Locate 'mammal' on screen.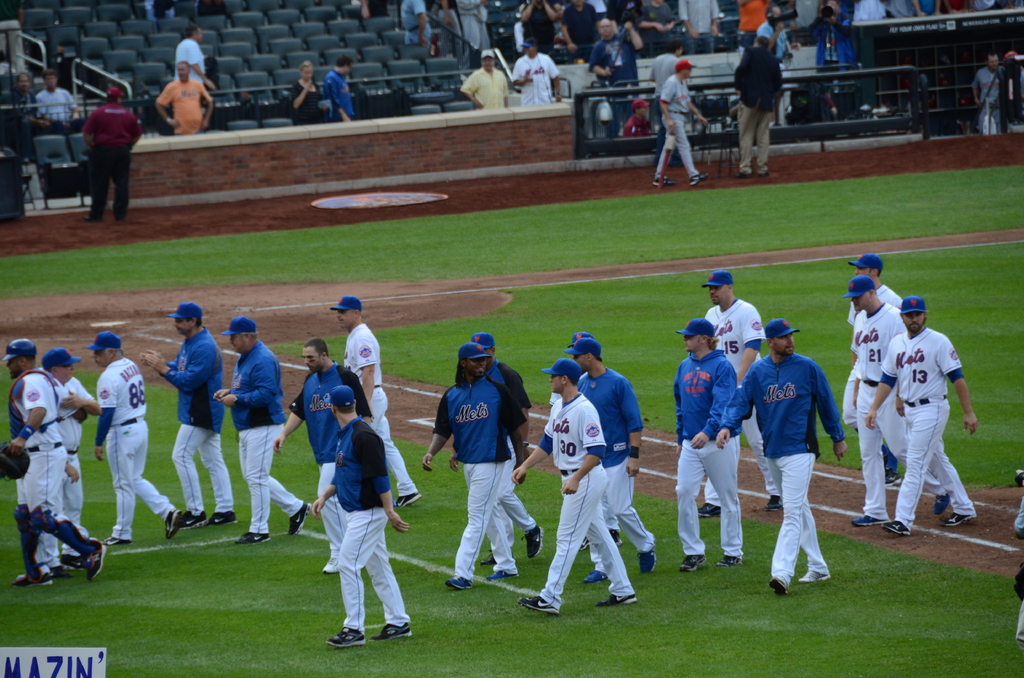
On screen at rect(557, 0, 601, 63).
